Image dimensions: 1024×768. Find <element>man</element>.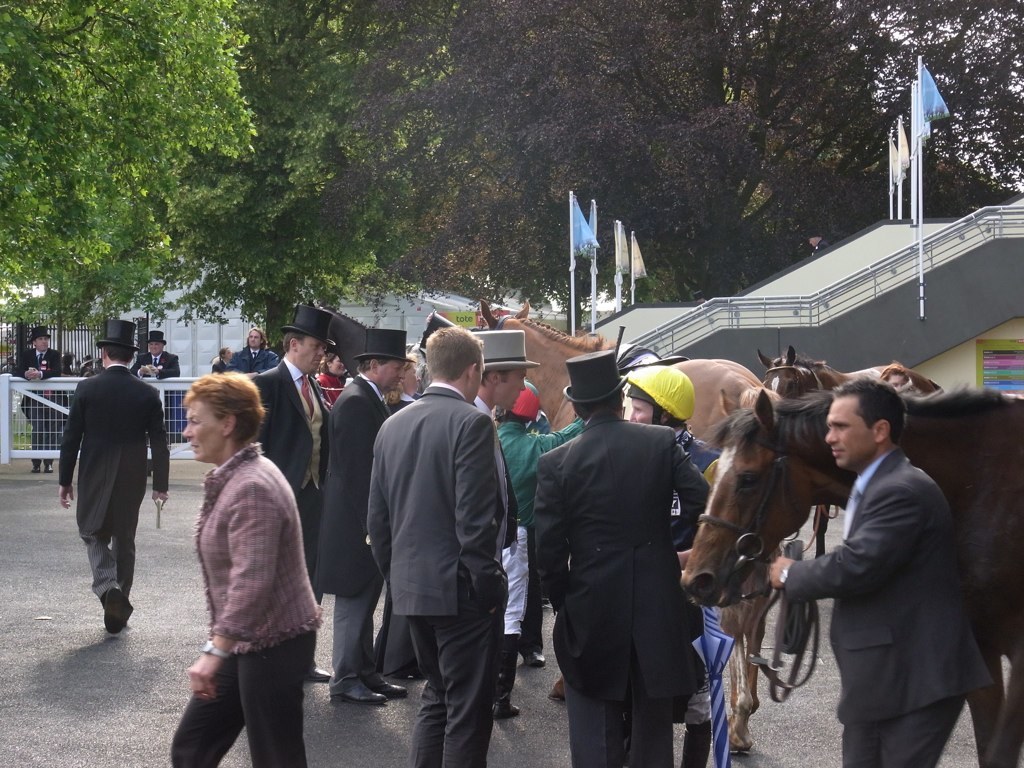
BBox(754, 379, 986, 767).
